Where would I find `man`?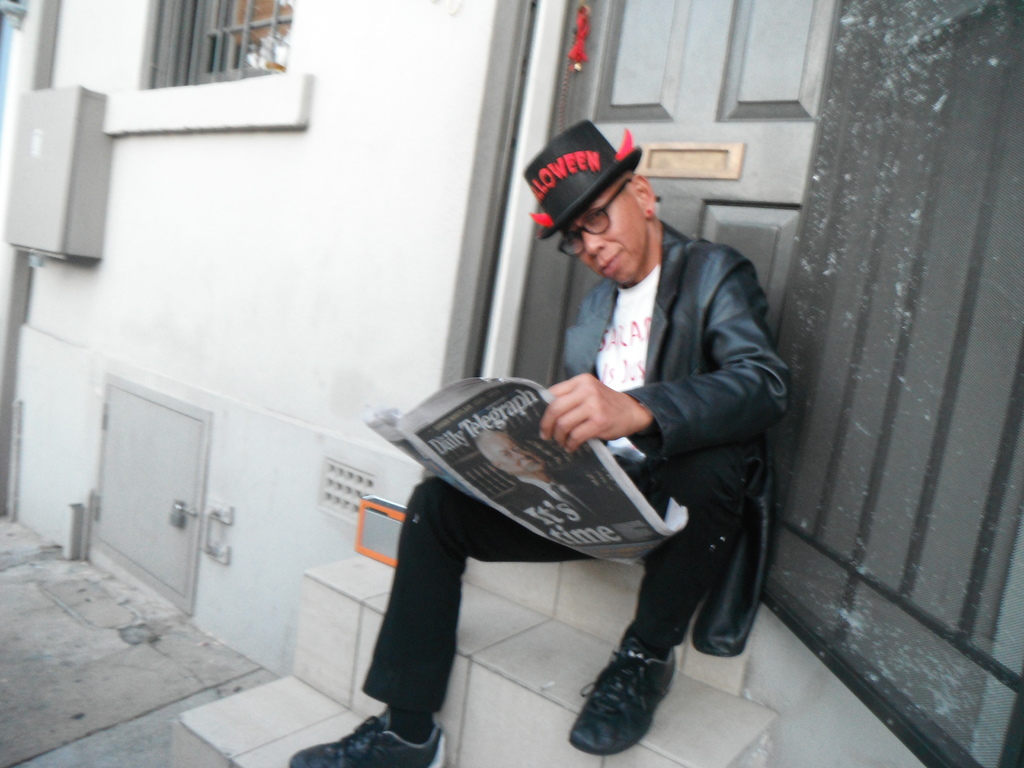
At detection(477, 426, 618, 546).
